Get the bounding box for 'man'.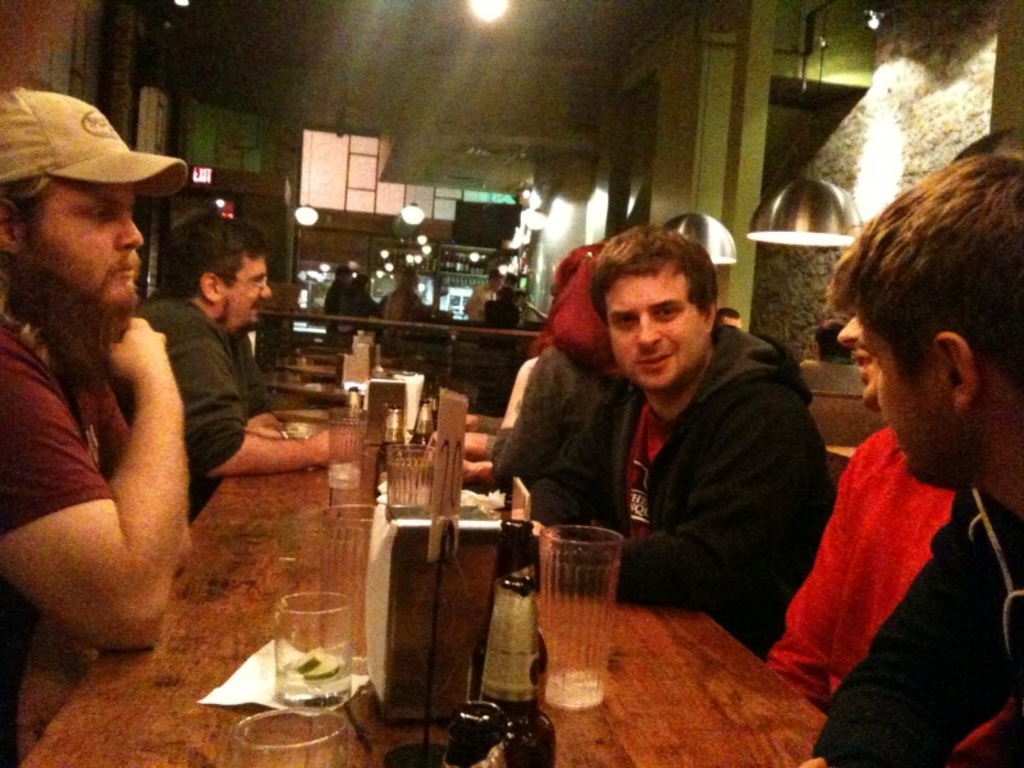
[797, 160, 1023, 767].
